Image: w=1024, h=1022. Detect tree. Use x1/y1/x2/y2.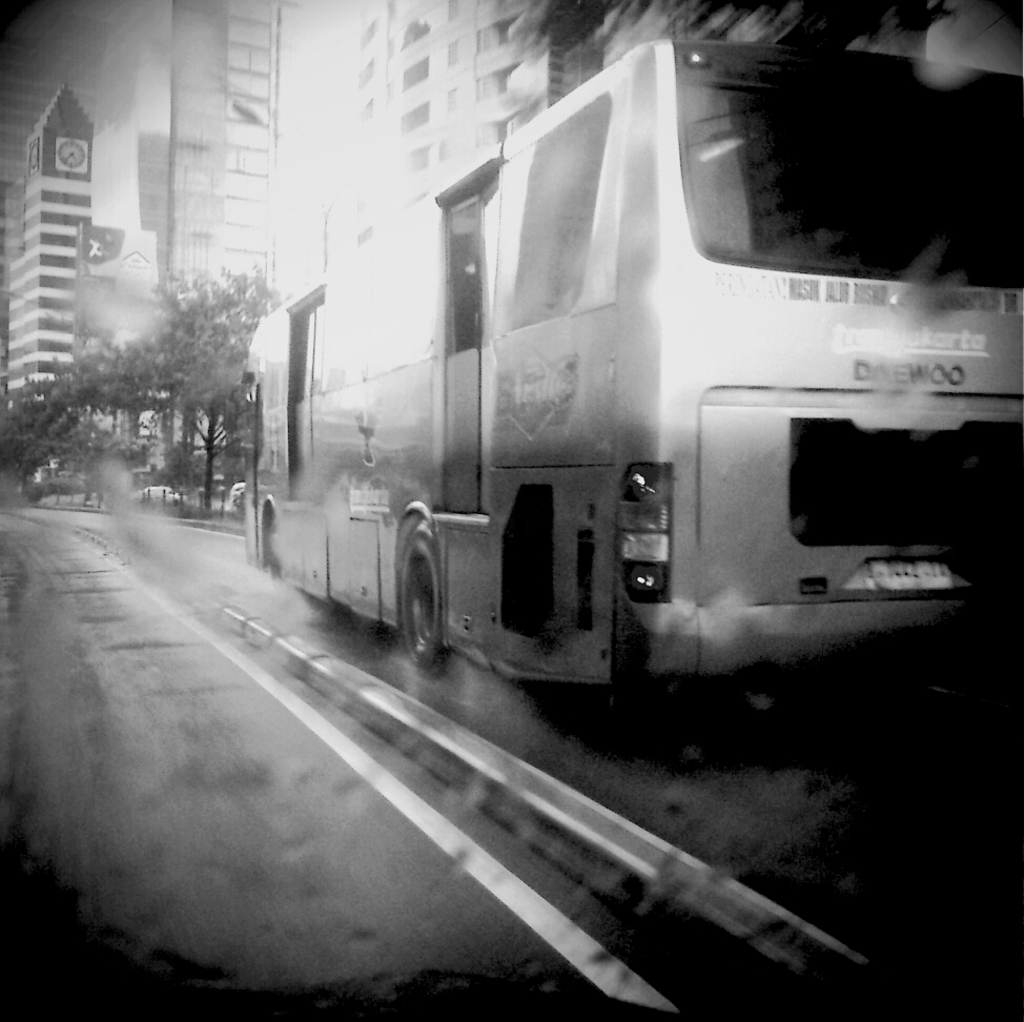
85/341/160/449.
